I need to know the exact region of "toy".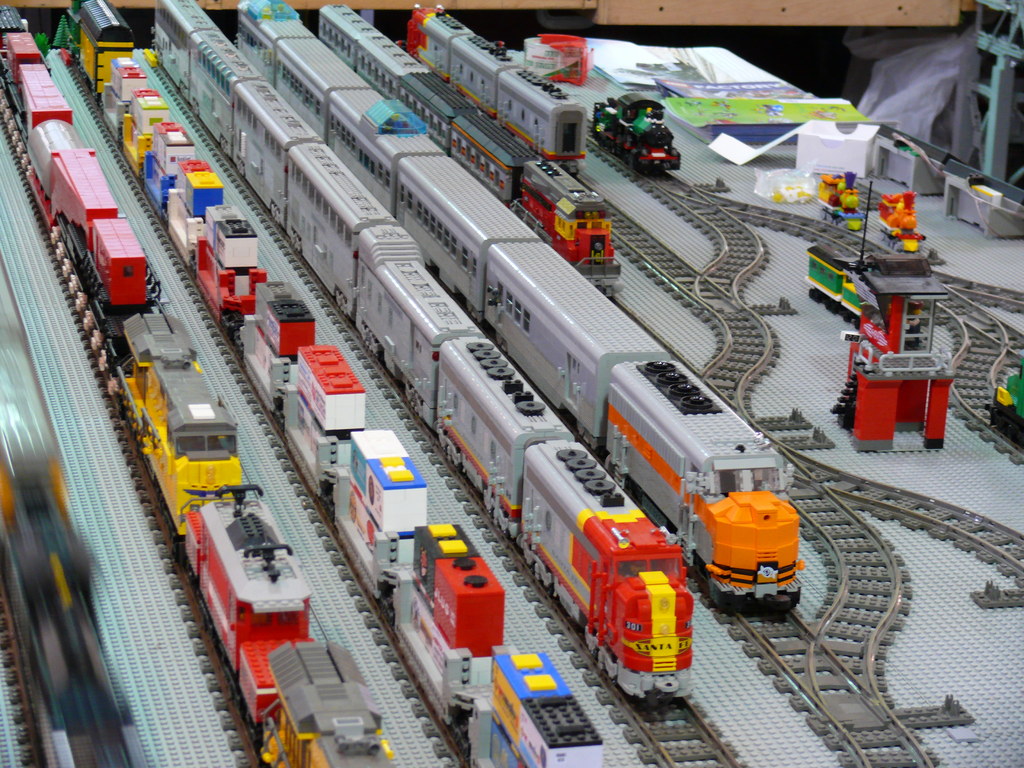
Region: <region>886, 184, 921, 241</region>.
